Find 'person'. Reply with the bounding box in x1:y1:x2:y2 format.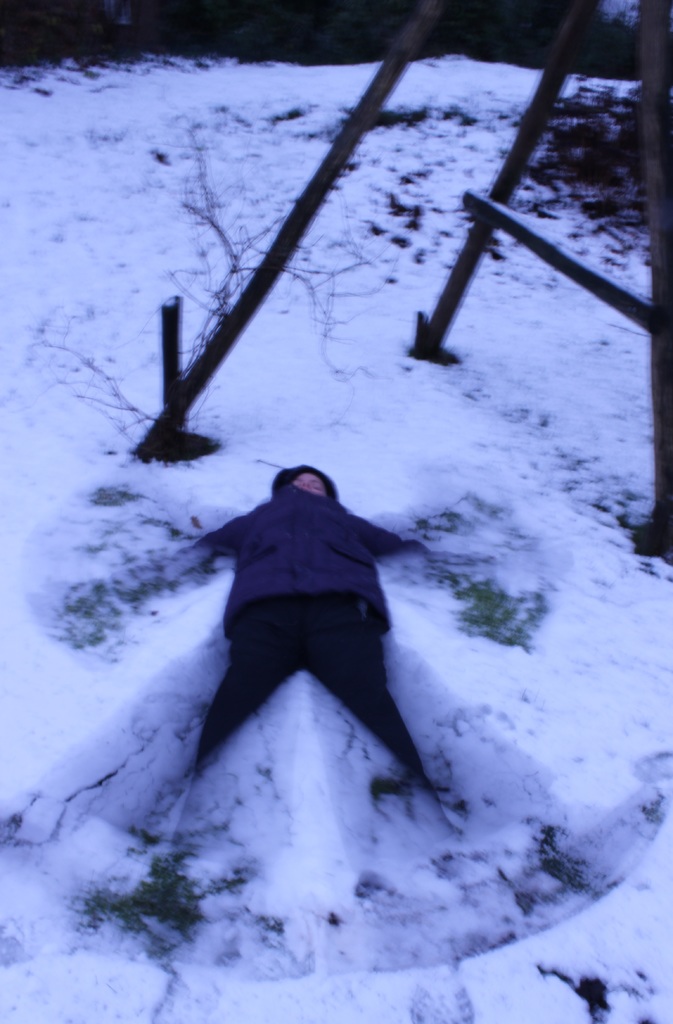
192:487:449:784.
